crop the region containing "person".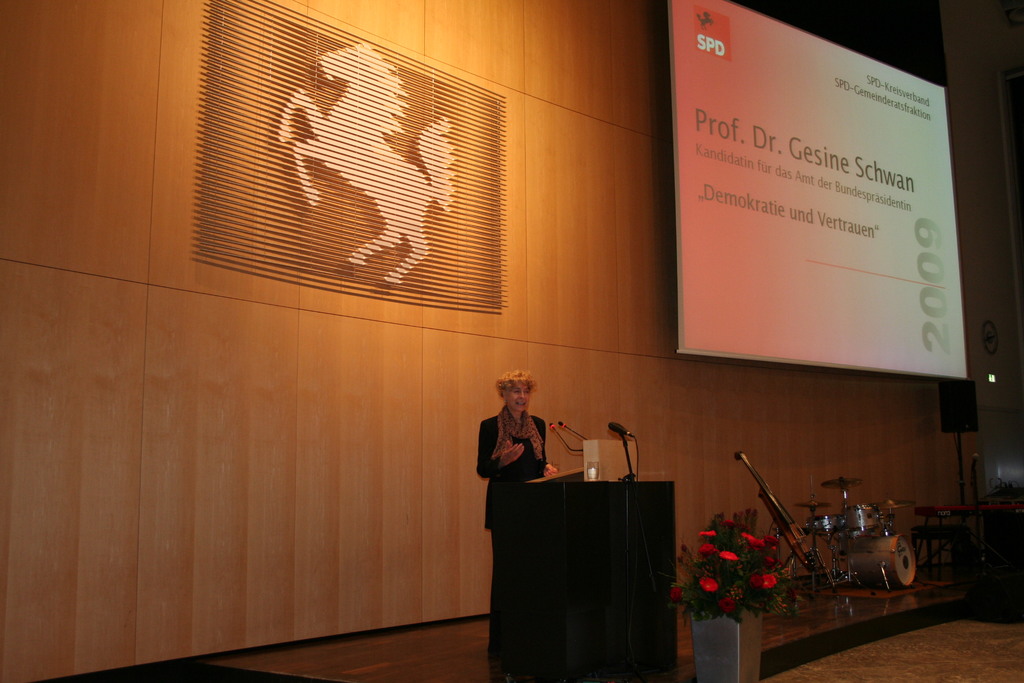
Crop region: {"x1": 478, "y1": 370, "x2": 561, "y2": 531}.
